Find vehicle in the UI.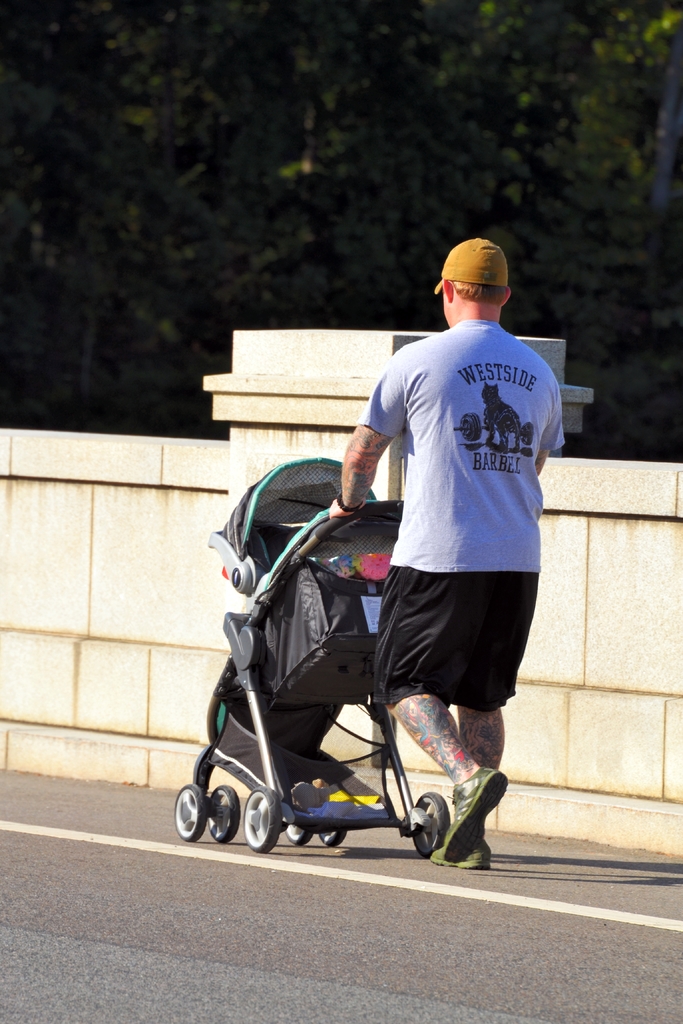
UI element at 176:424:493:865.
